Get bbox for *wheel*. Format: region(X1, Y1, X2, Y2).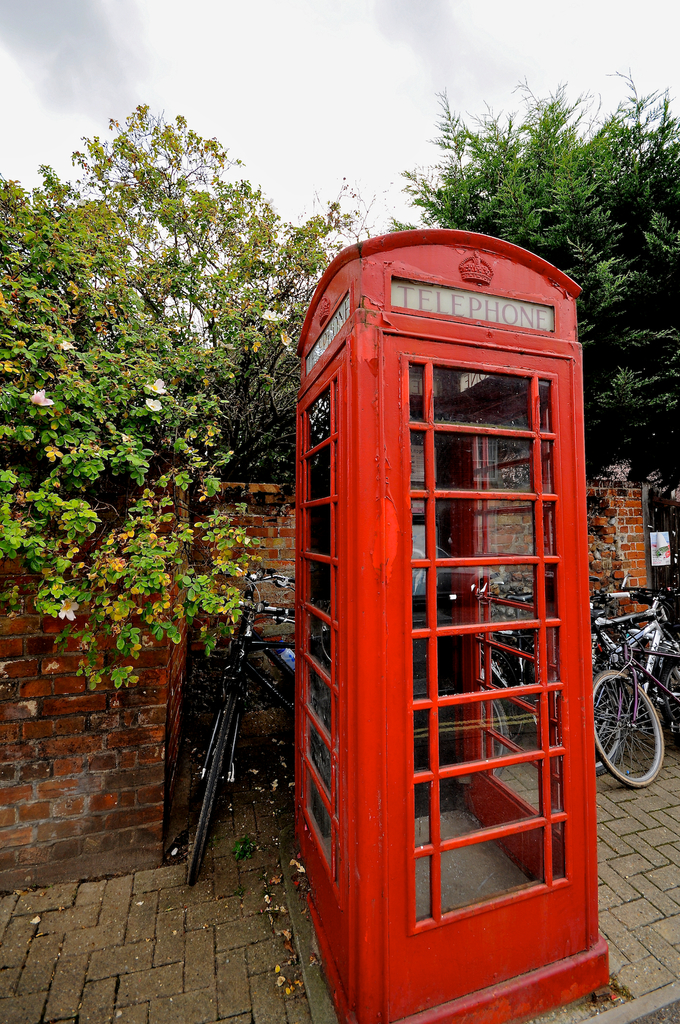
region(588, 668, 621, 777).
